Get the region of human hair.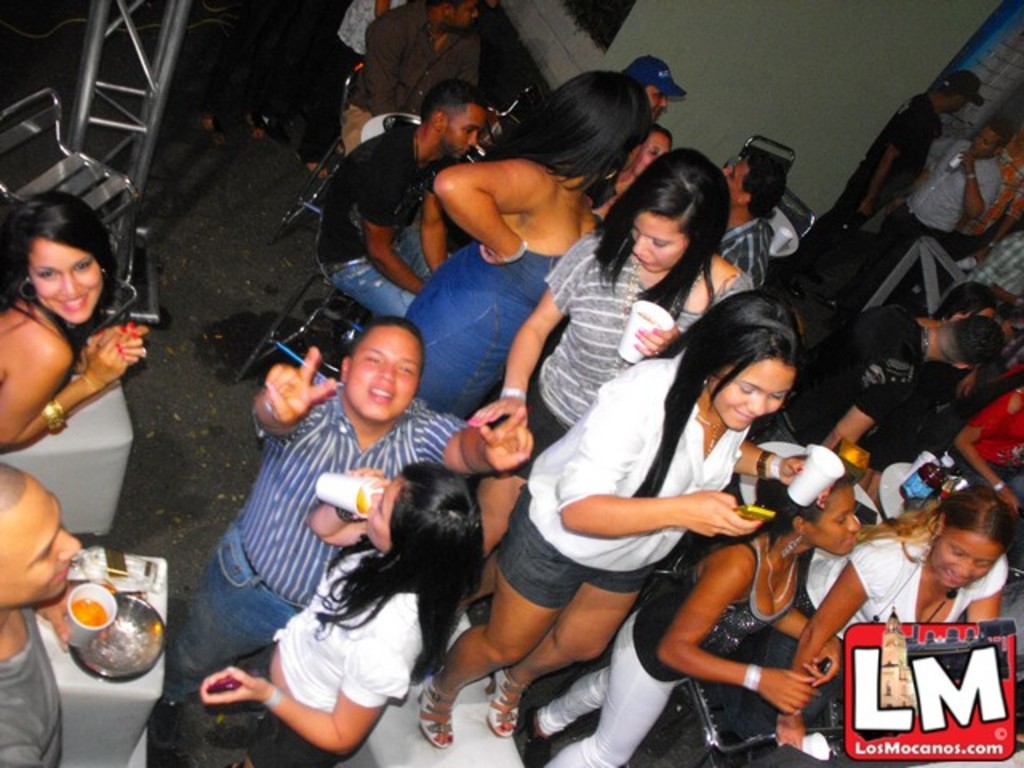
[944,312,1003,370].
